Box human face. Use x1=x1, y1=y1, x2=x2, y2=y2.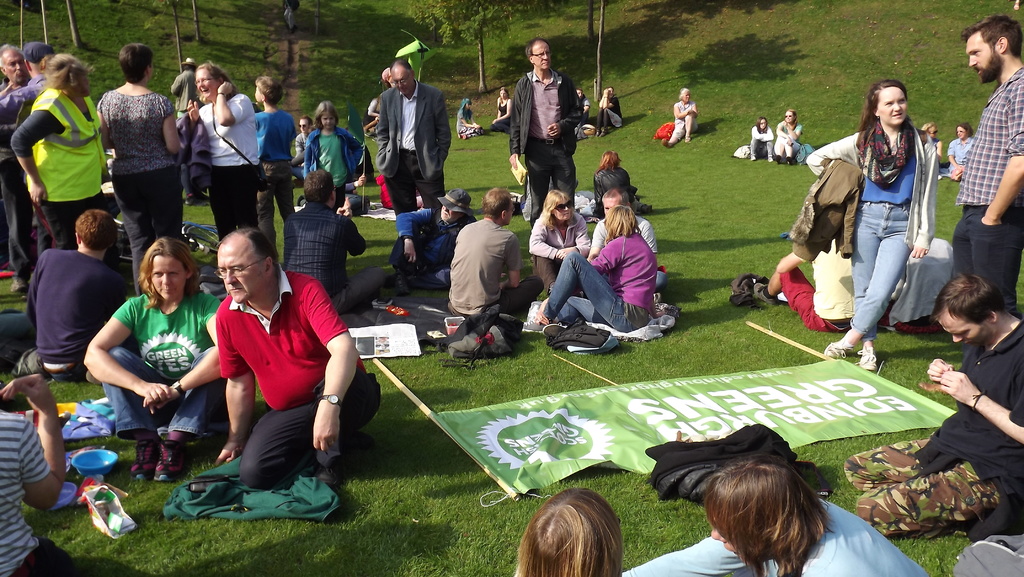
x1=0, y1=52, x2=27, y2=79.
